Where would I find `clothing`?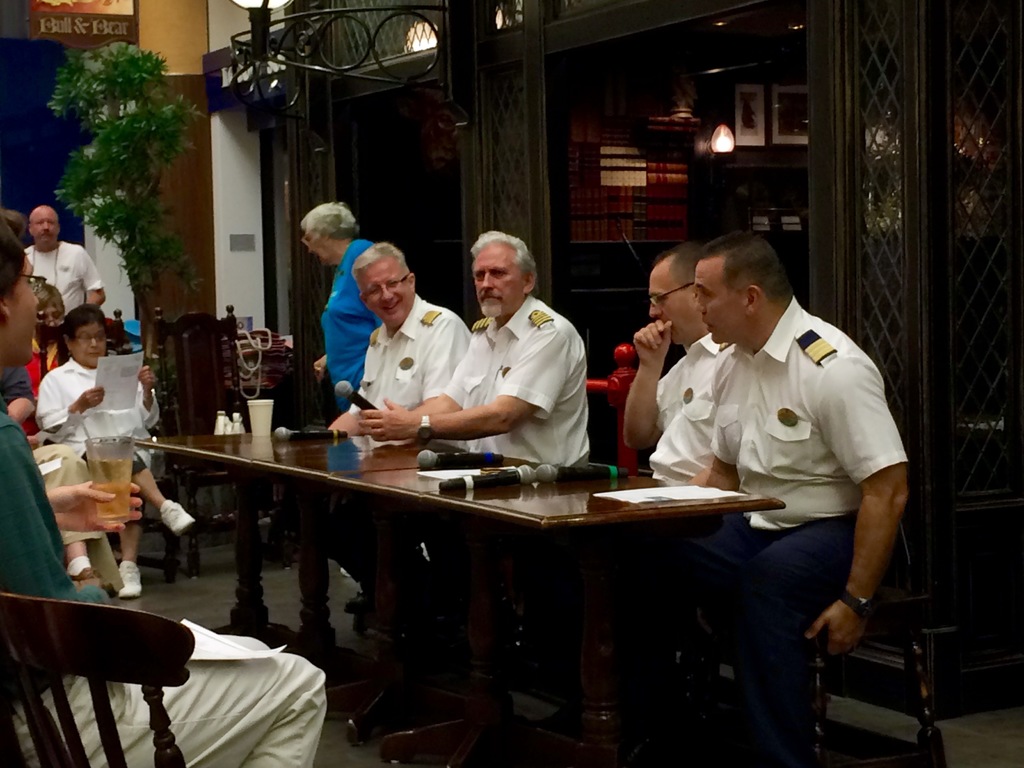
At bbox=[33, 354, 157, 497].
